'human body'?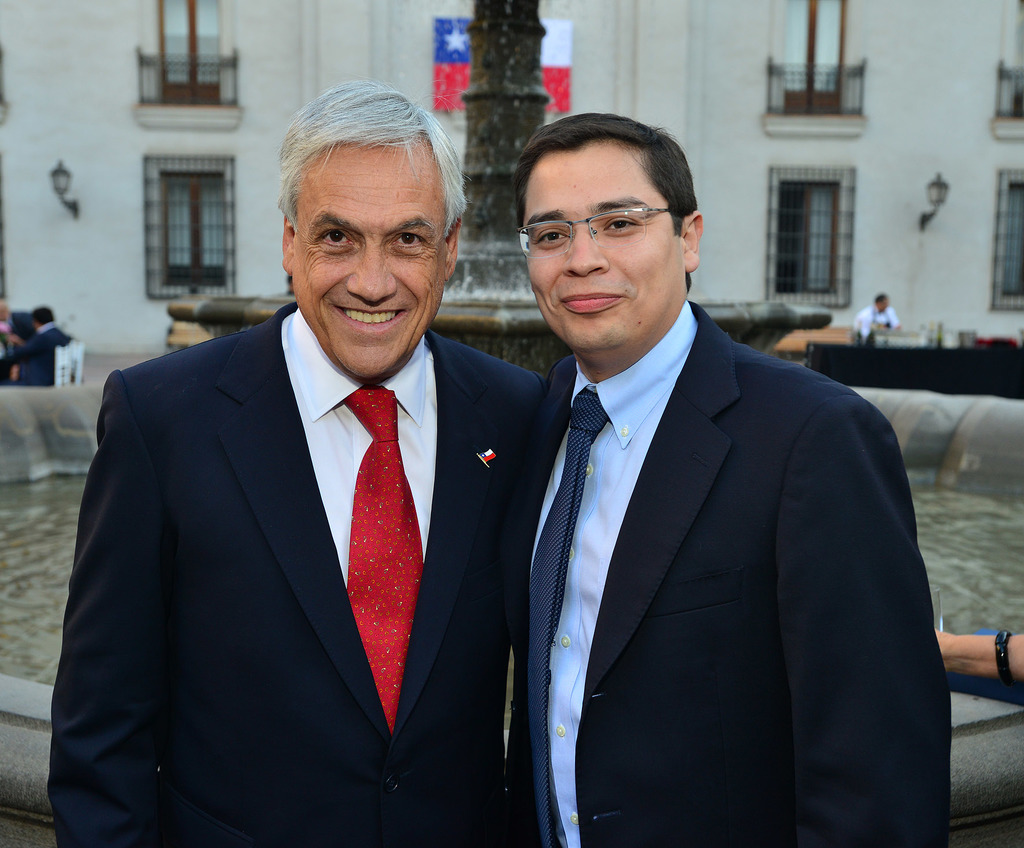
851,290,899,346
